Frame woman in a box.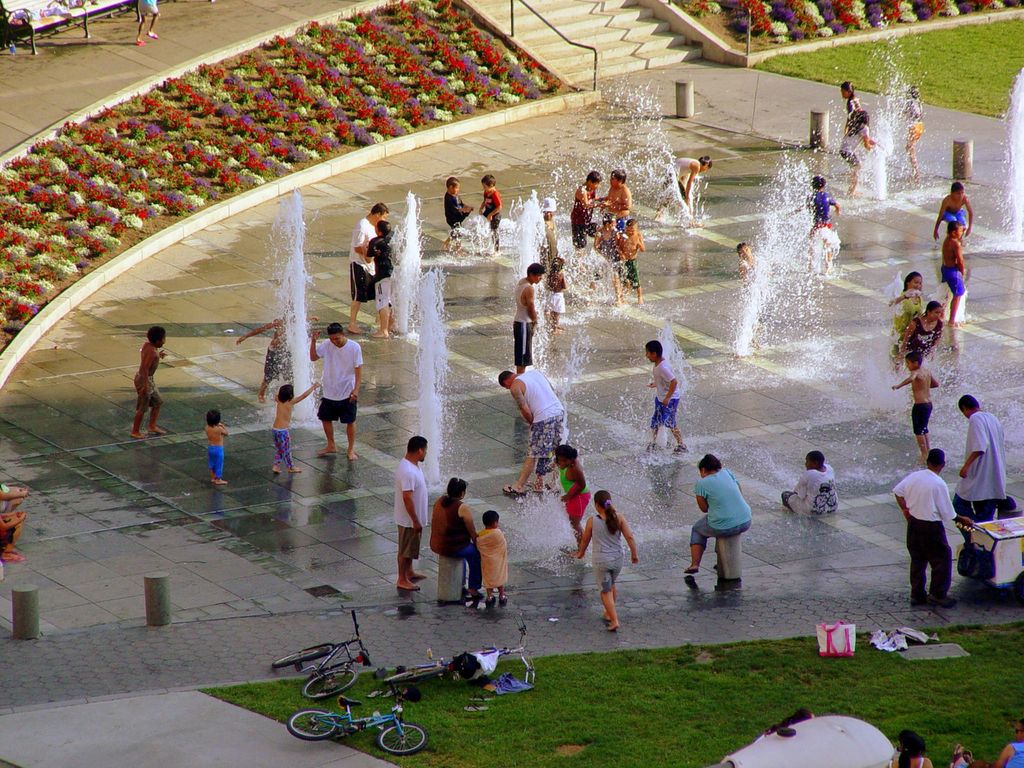
select_region(566, 474, 643, 636).
